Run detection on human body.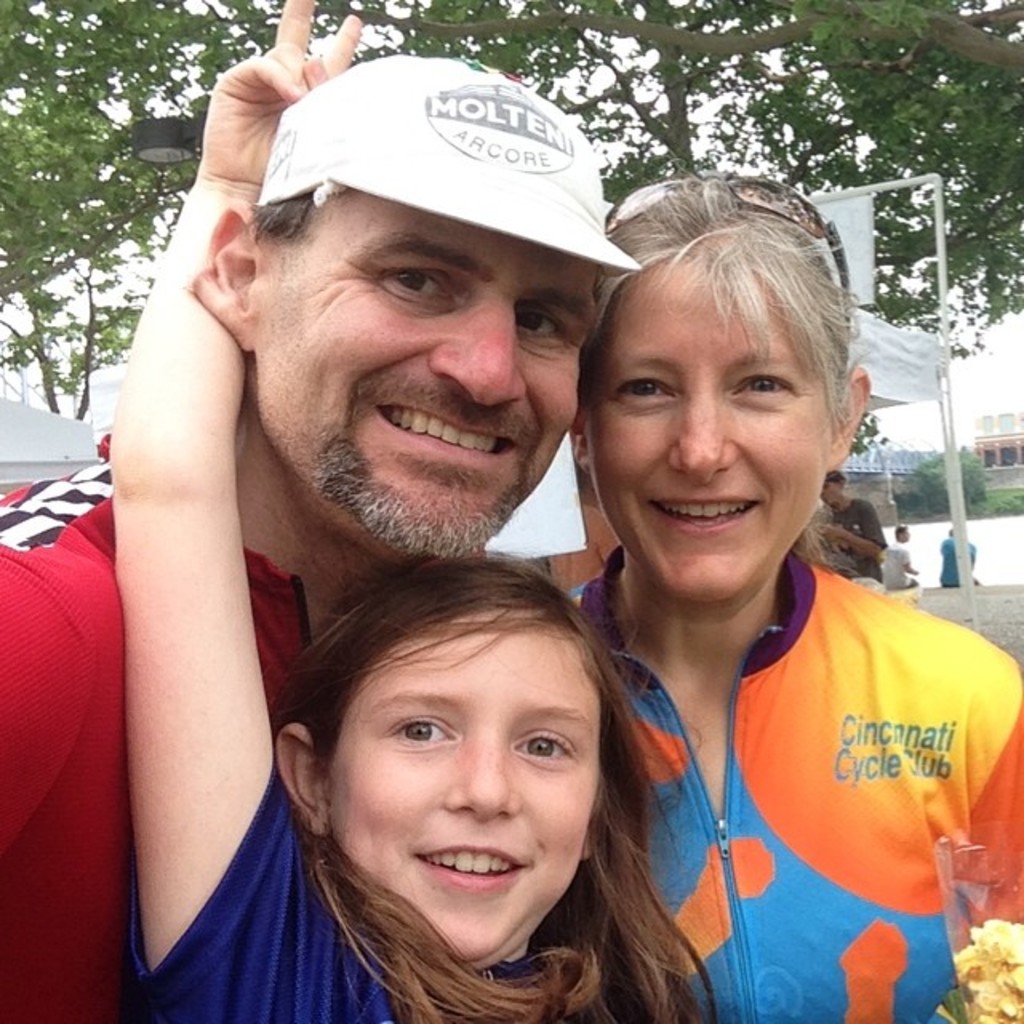
Result: bbox=[99, 2, 677, 1022].
